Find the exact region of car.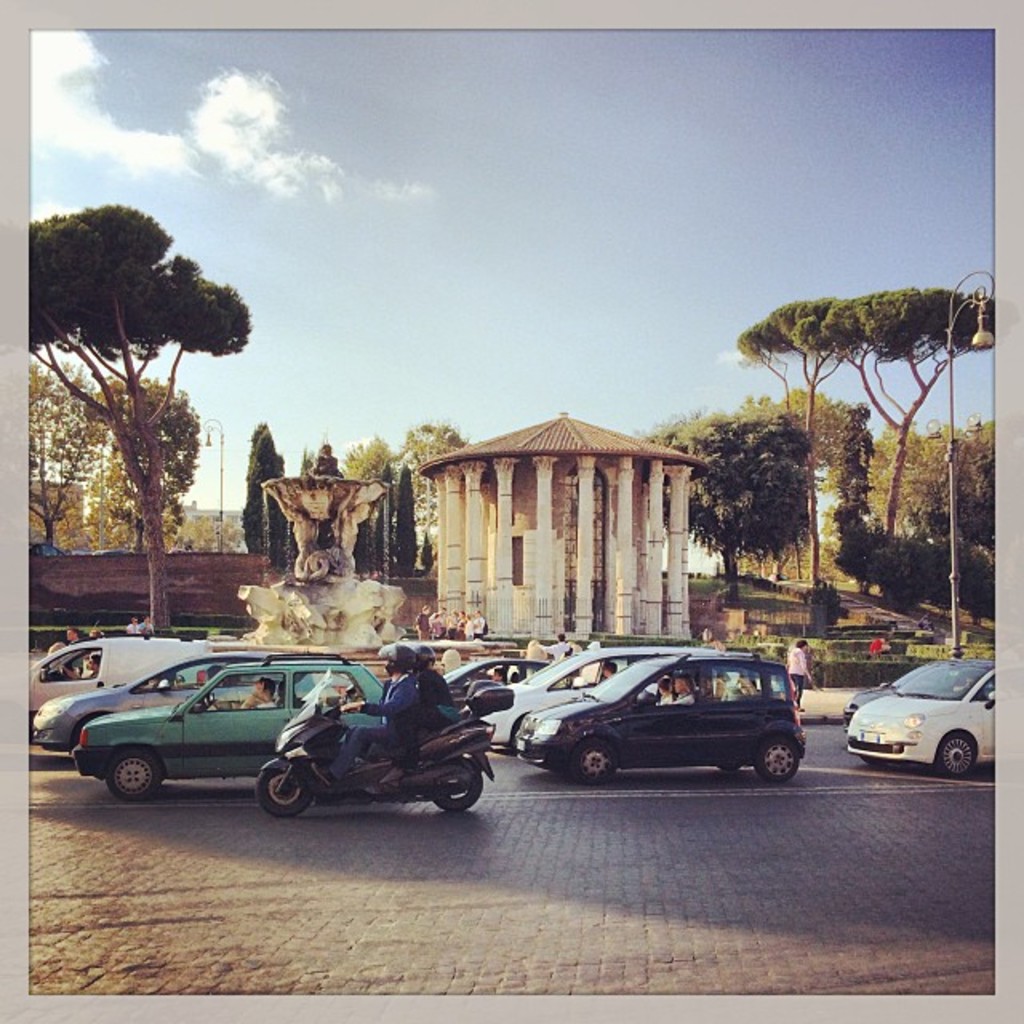
Exact region: locate(82, 650, 390, 795).
